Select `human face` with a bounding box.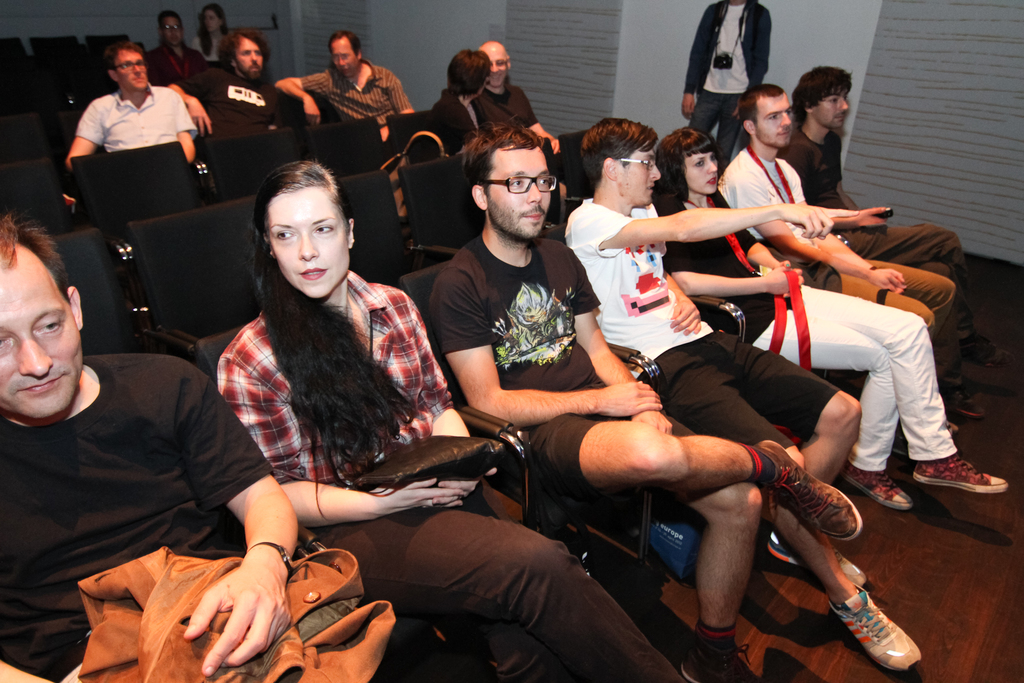
bbox=(116, 51, 147, 91).
